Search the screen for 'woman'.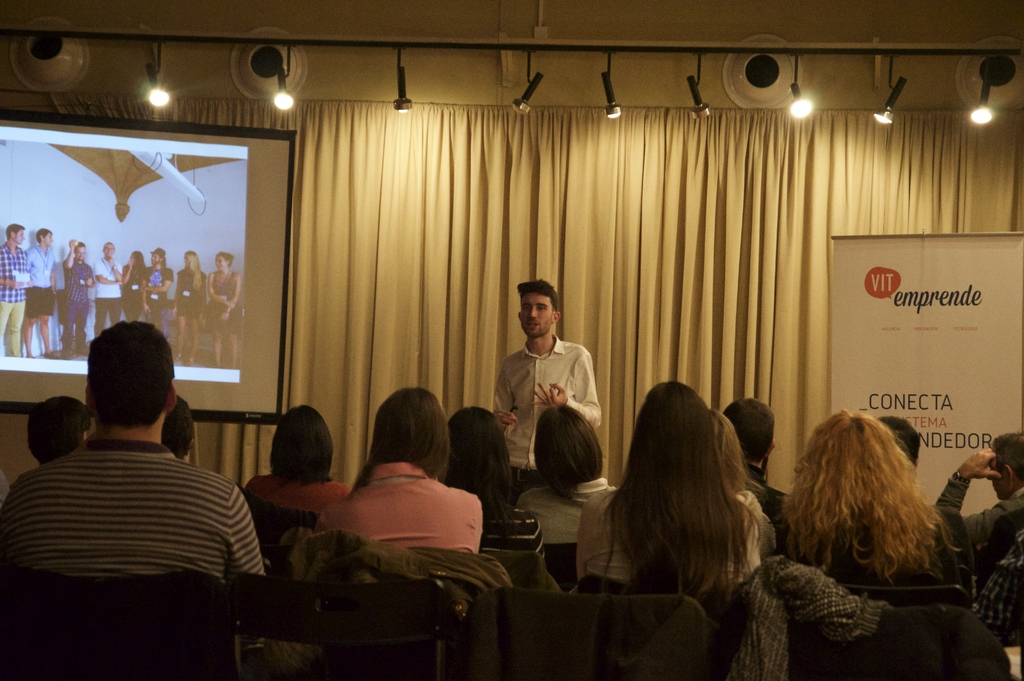
Found at crop(120, 249, 145, 323).
